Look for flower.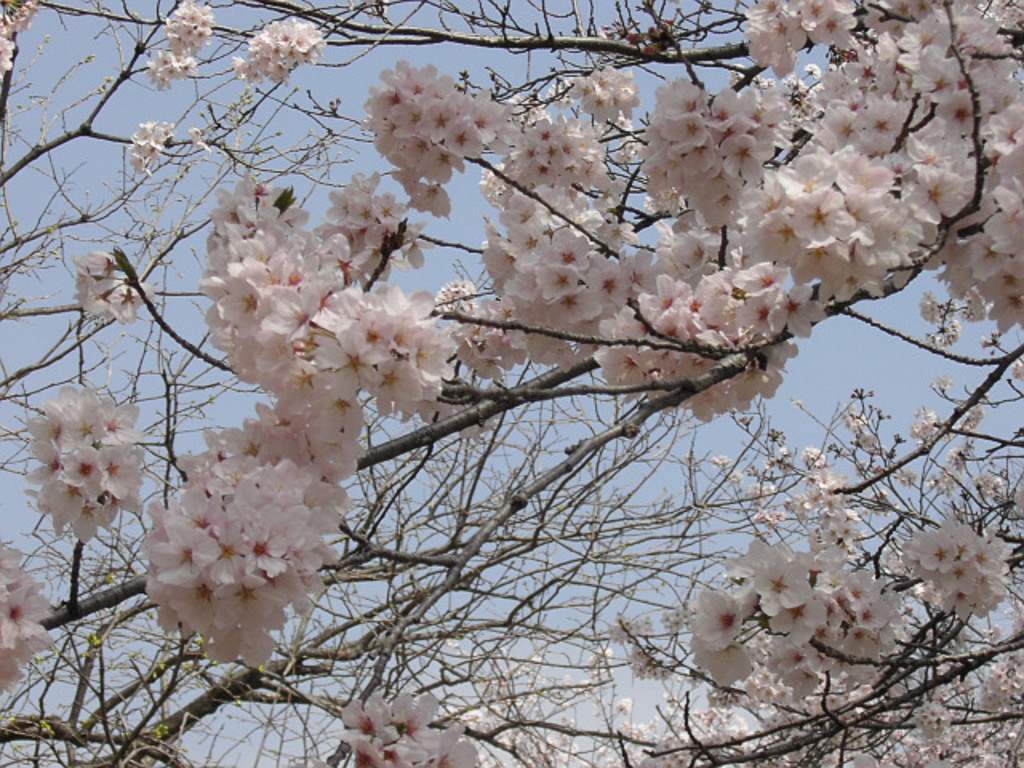
Found: l=197, t=184, r=357, b=397.
